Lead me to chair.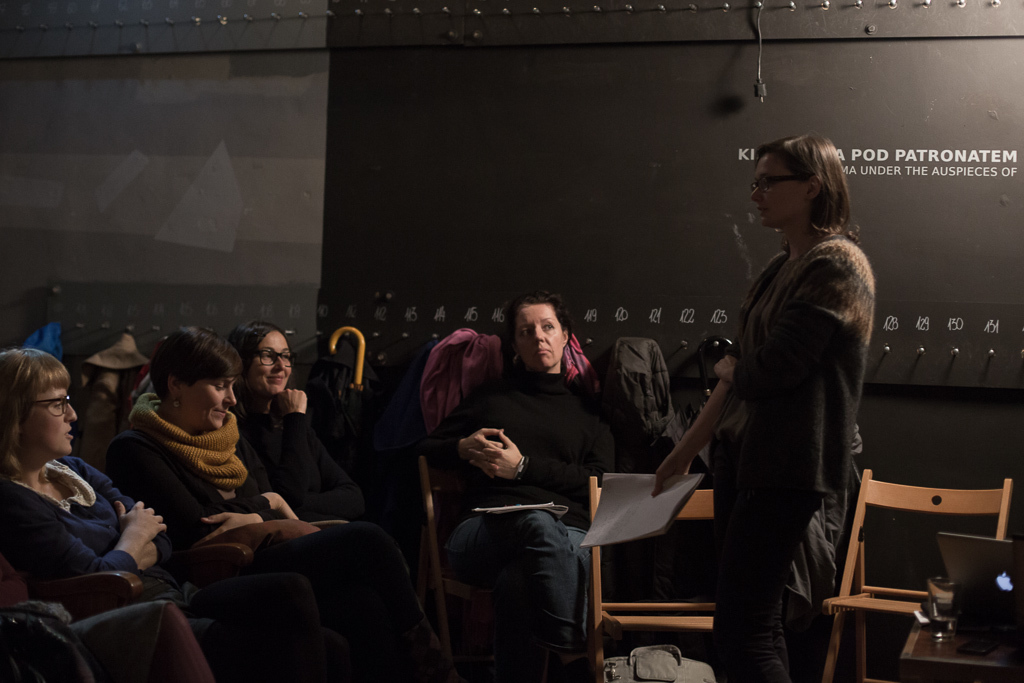
Lead to rect(827, 441, 1000, 676).
